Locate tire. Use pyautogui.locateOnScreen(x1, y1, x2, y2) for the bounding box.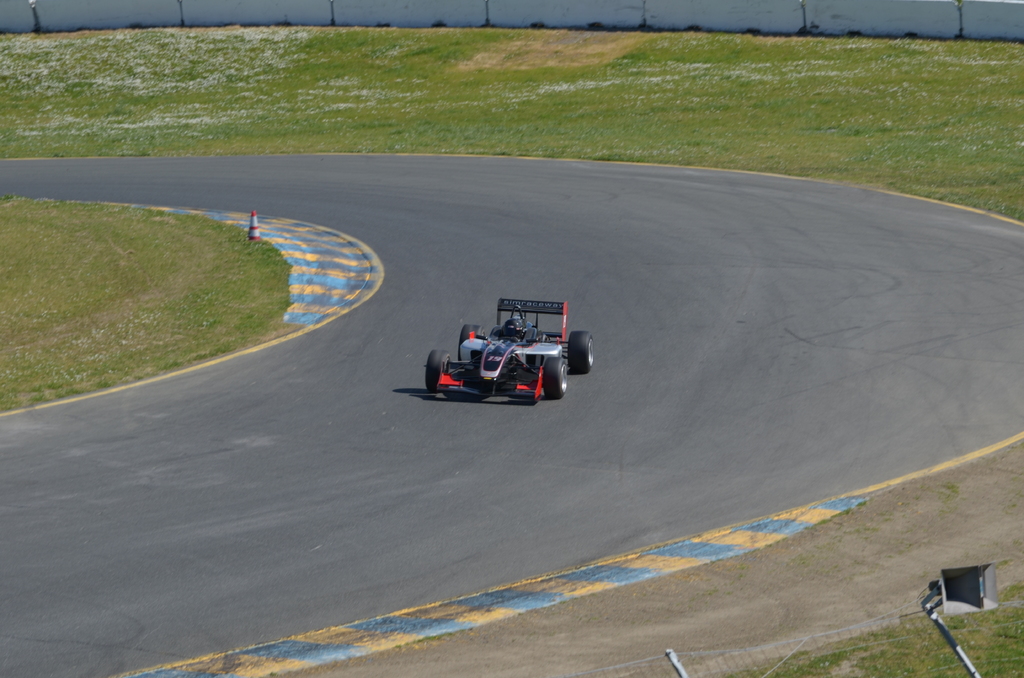
pyautogui.locateOnScreen(458, 325, 488, 360).
